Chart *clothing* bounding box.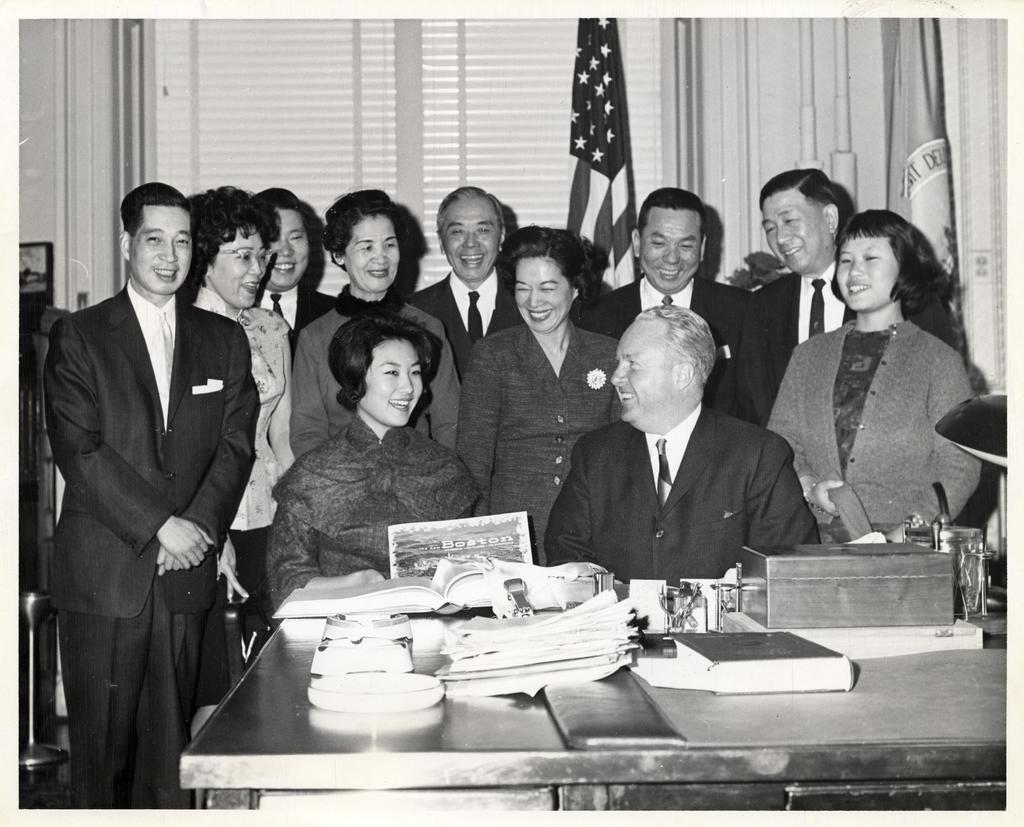
Charted: {"left": 572, "top": 269, "right": 758, "bottom": 414}.
